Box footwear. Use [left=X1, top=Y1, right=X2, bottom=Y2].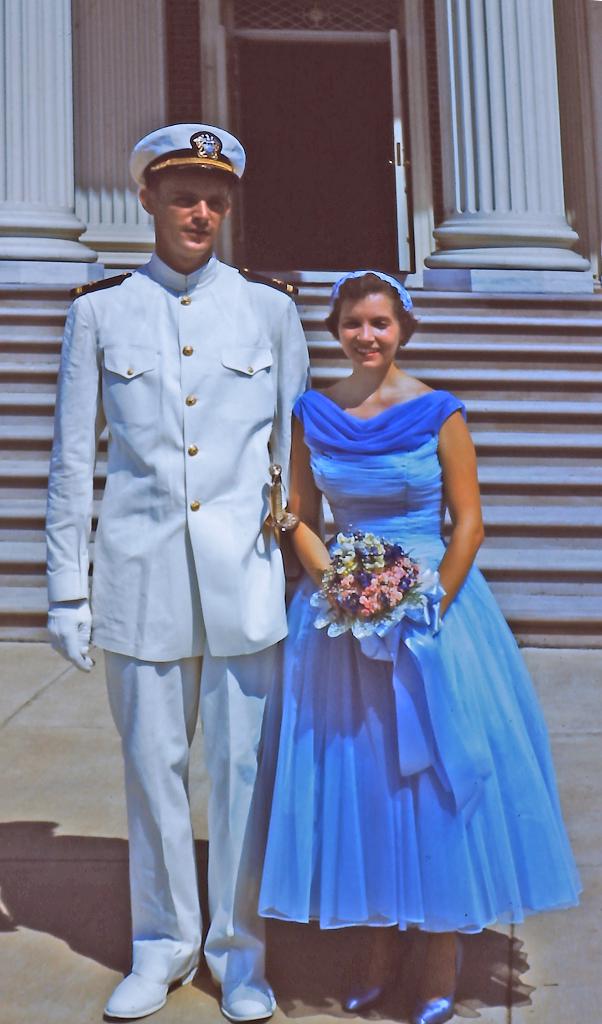
[left=220, top=977, right=283, bottom=1022].
